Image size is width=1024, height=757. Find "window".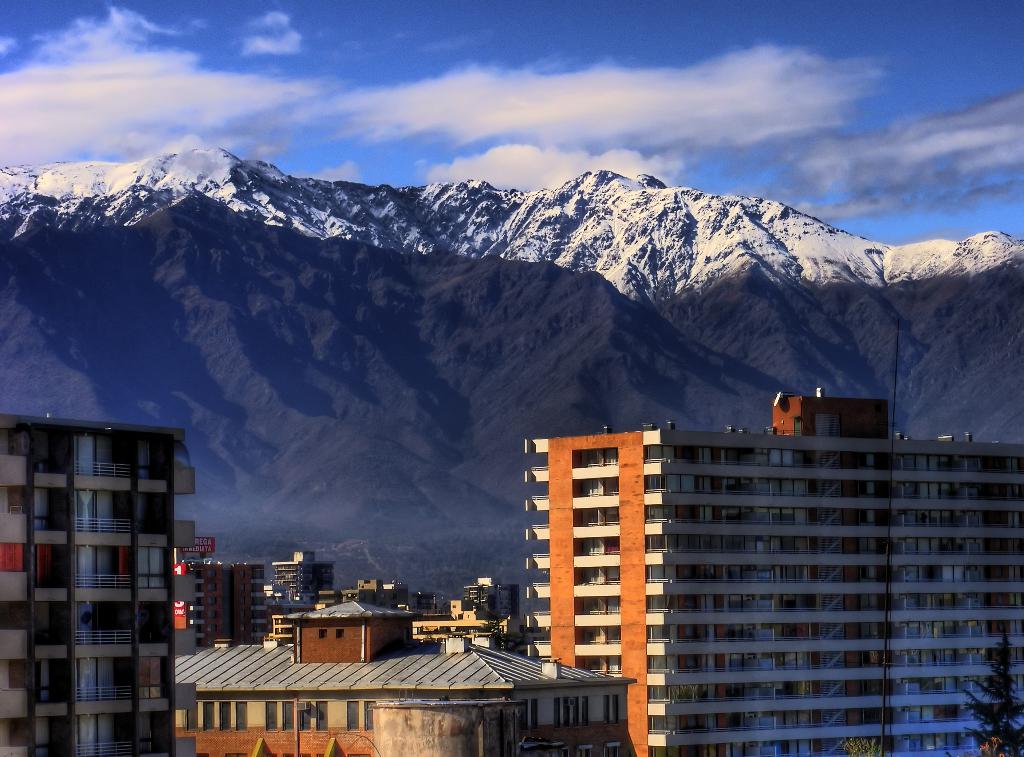
<region>519, 697, 538, 729</region>.
